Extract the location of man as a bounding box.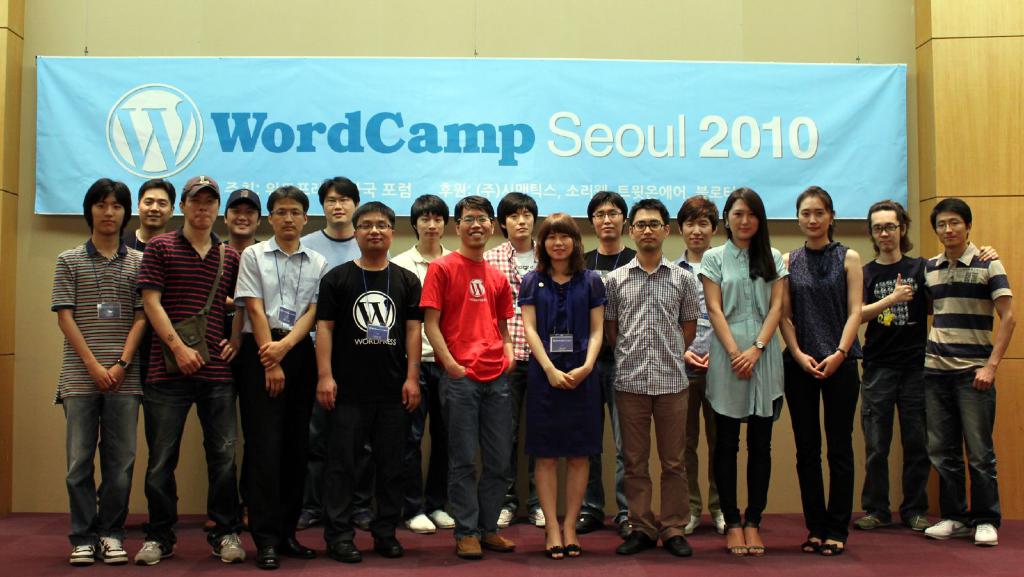
<box>604,196,700,557</box>.
